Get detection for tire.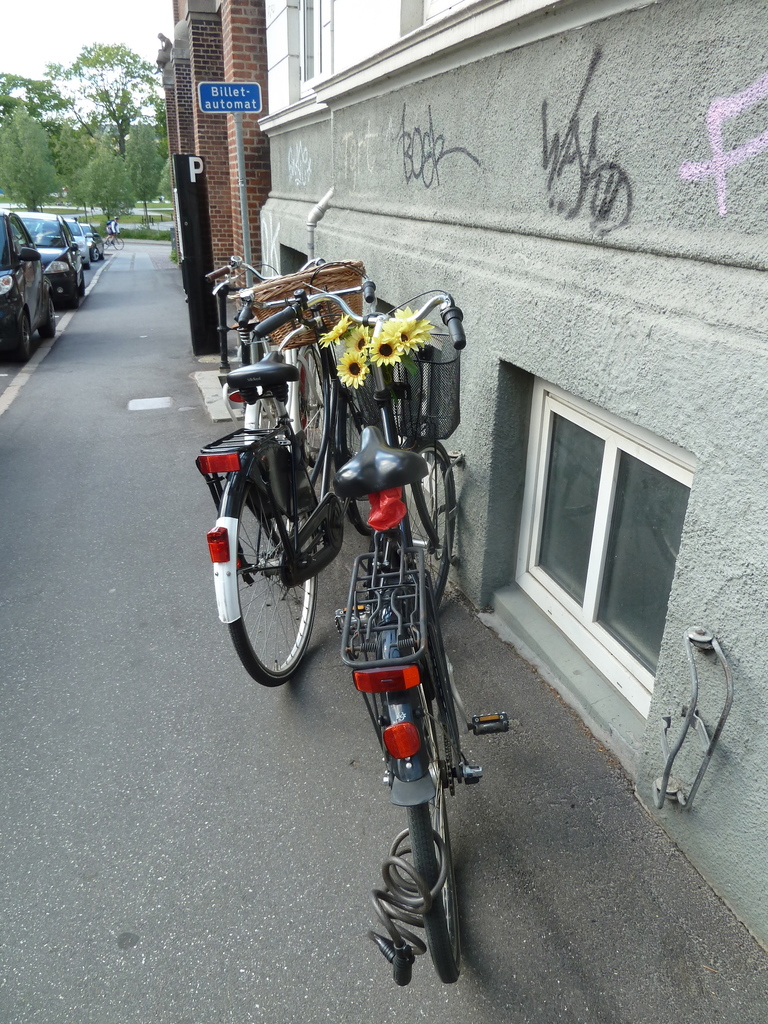
Detection: l=12, t=316, r=31, b=365.
